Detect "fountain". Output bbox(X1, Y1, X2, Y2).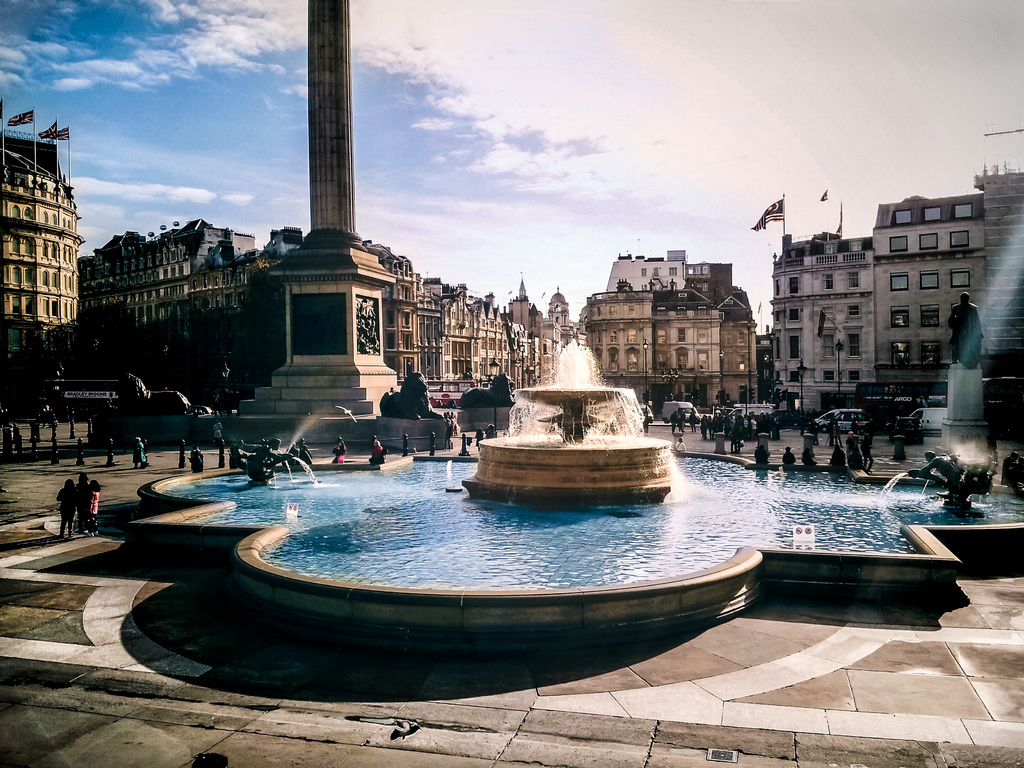
bbox(454, 327, 691, 503).
